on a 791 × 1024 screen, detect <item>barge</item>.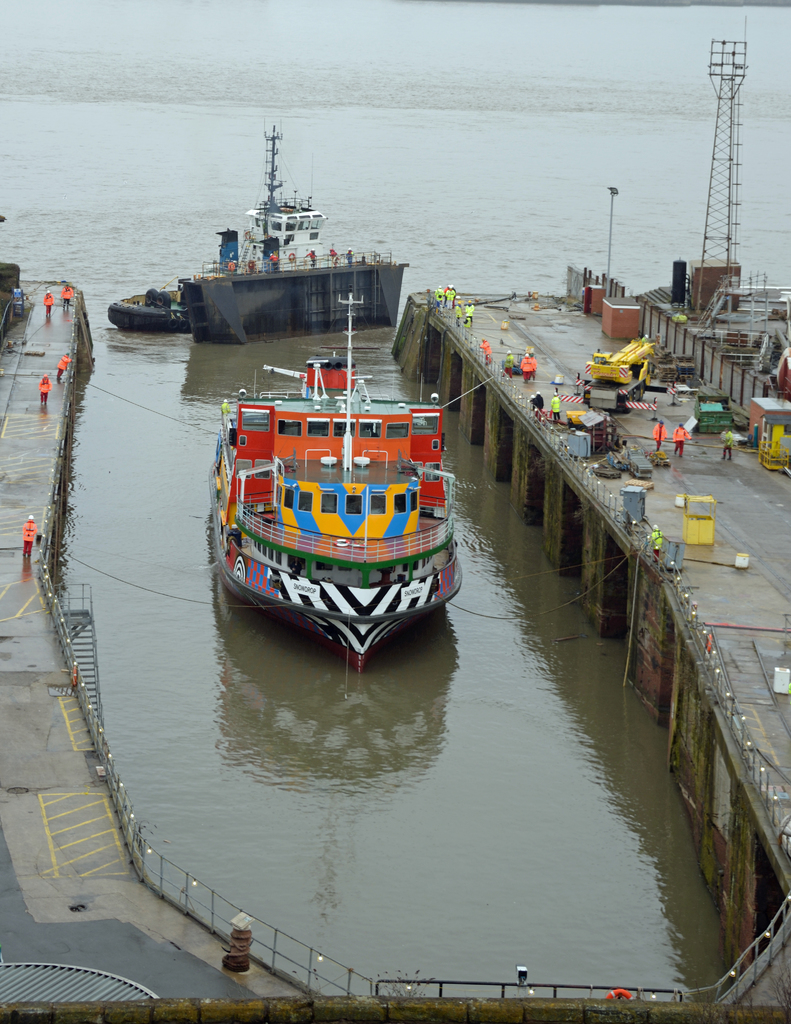
bbox=[108, 120, 330, 335].
